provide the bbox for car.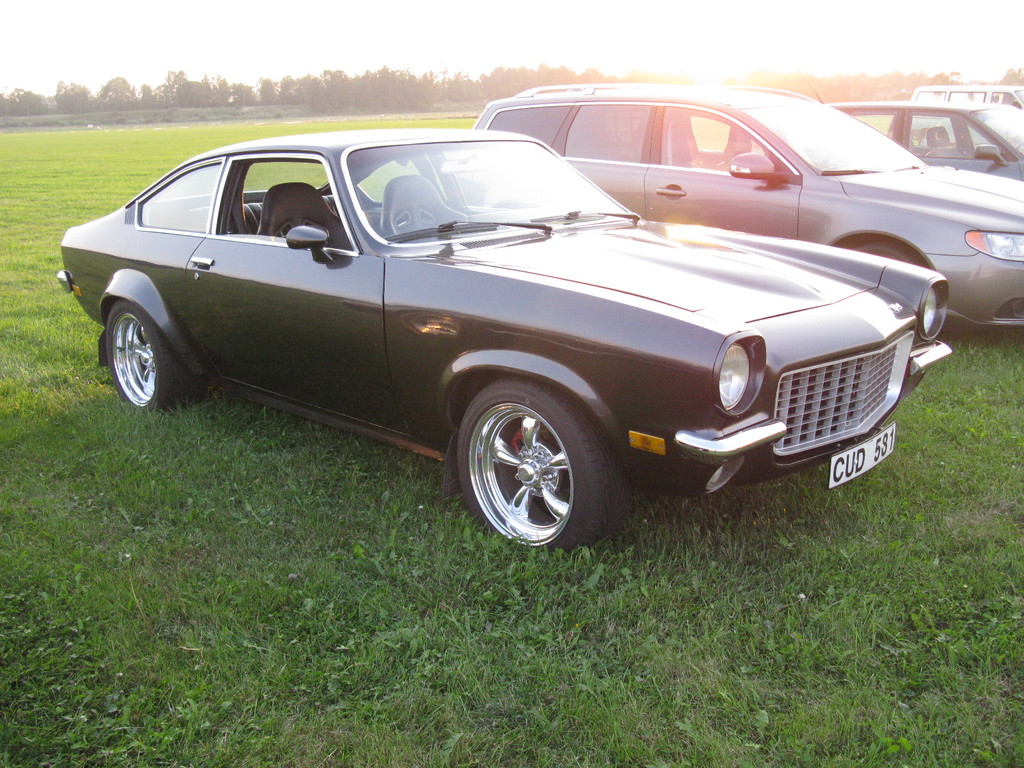
box(826, 99, 1023, 182).
